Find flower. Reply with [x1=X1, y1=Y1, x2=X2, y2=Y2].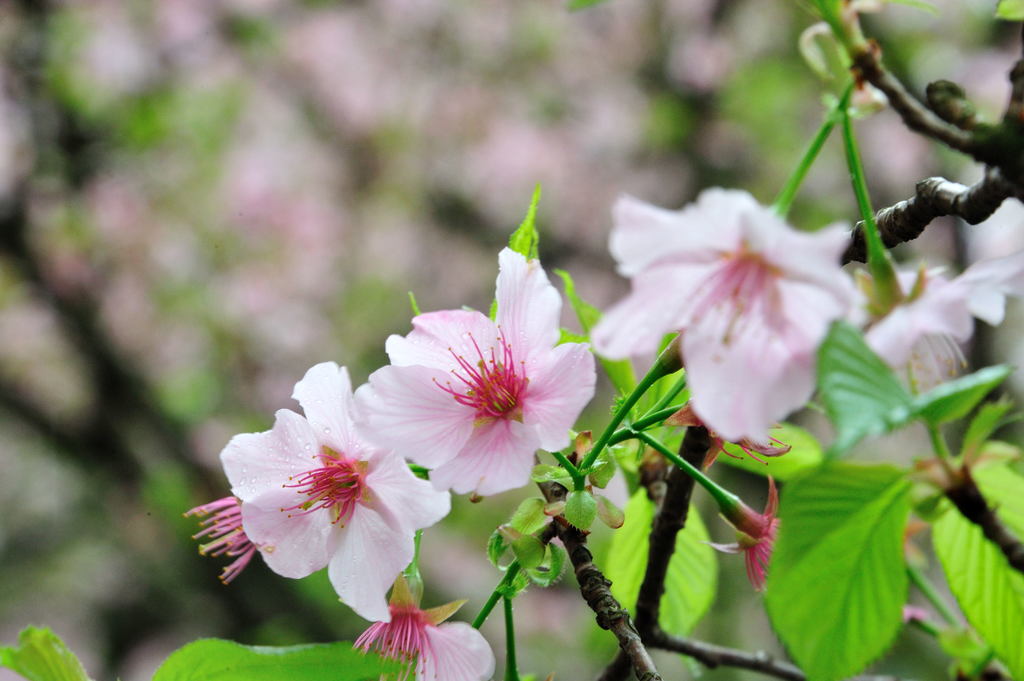
[x1=349, y1=278, x2=597, y2=527].
